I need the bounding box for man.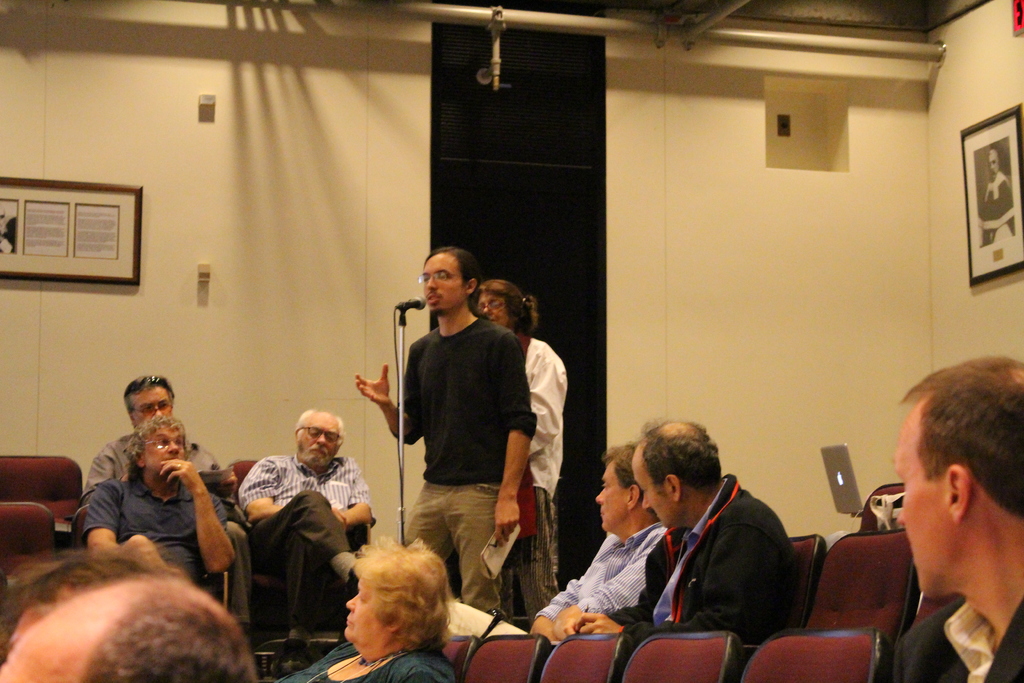
Here it is: box(357, 243, 535, 627).
